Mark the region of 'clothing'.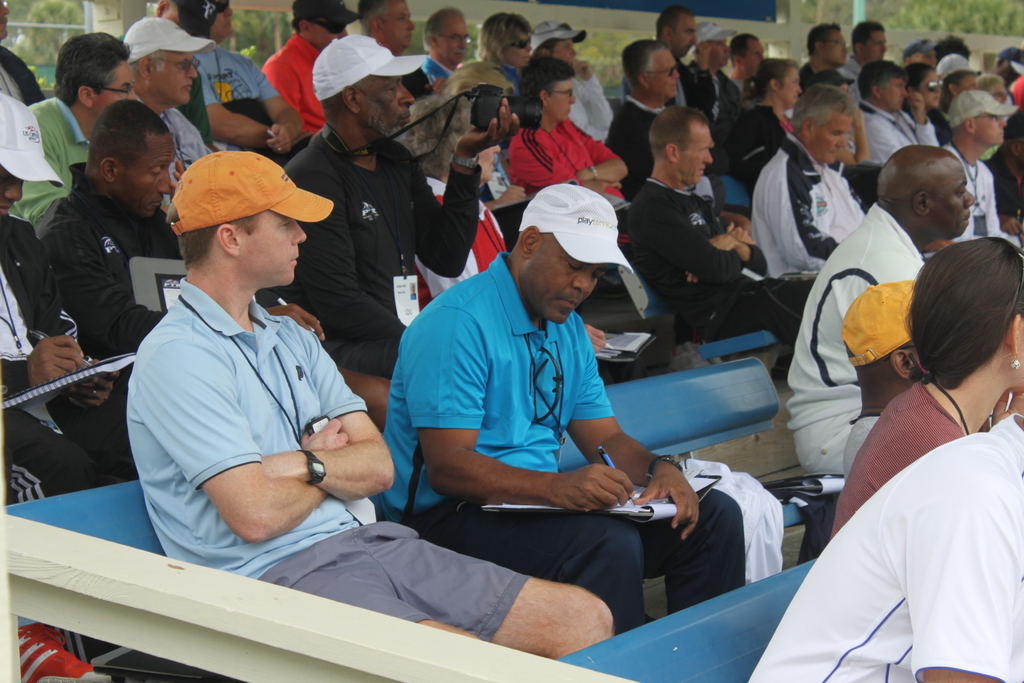
Region: <region>13, 98, 87, 243</region>.
